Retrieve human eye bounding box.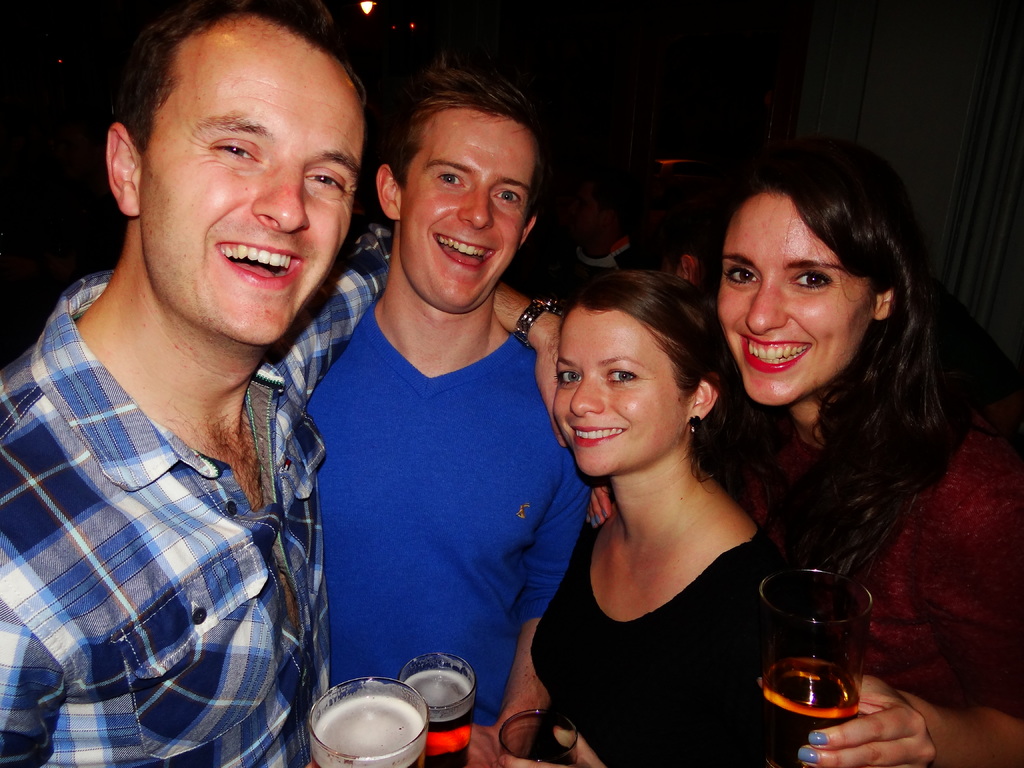
Bounding box: region(306, 172, 352, 199).
